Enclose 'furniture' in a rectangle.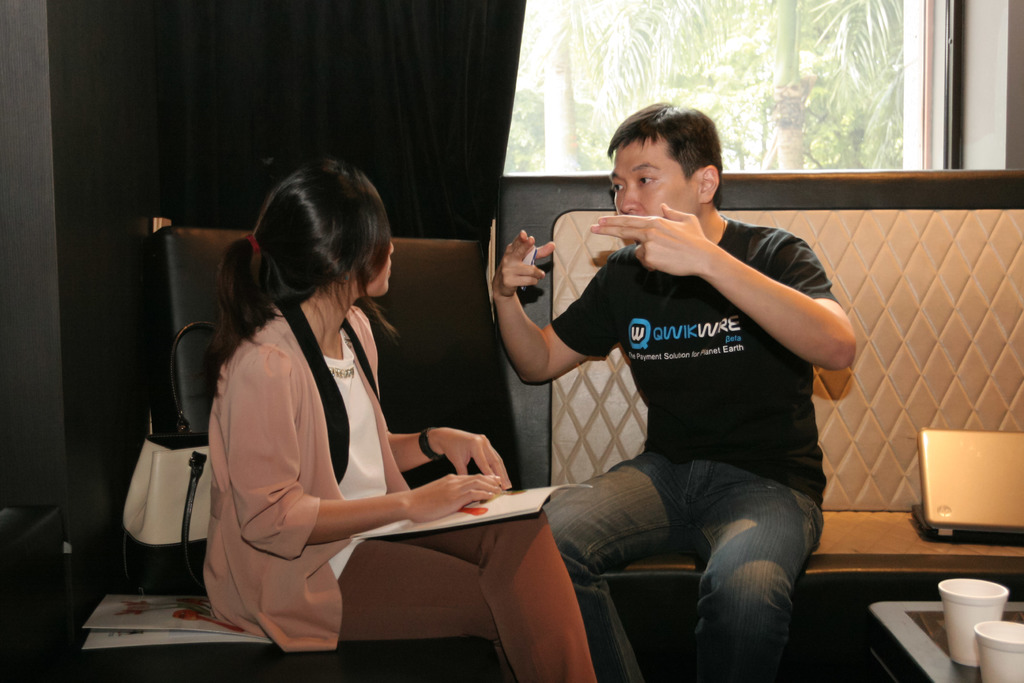
[x1=868, y1=599, x2=1023, y2=682].
